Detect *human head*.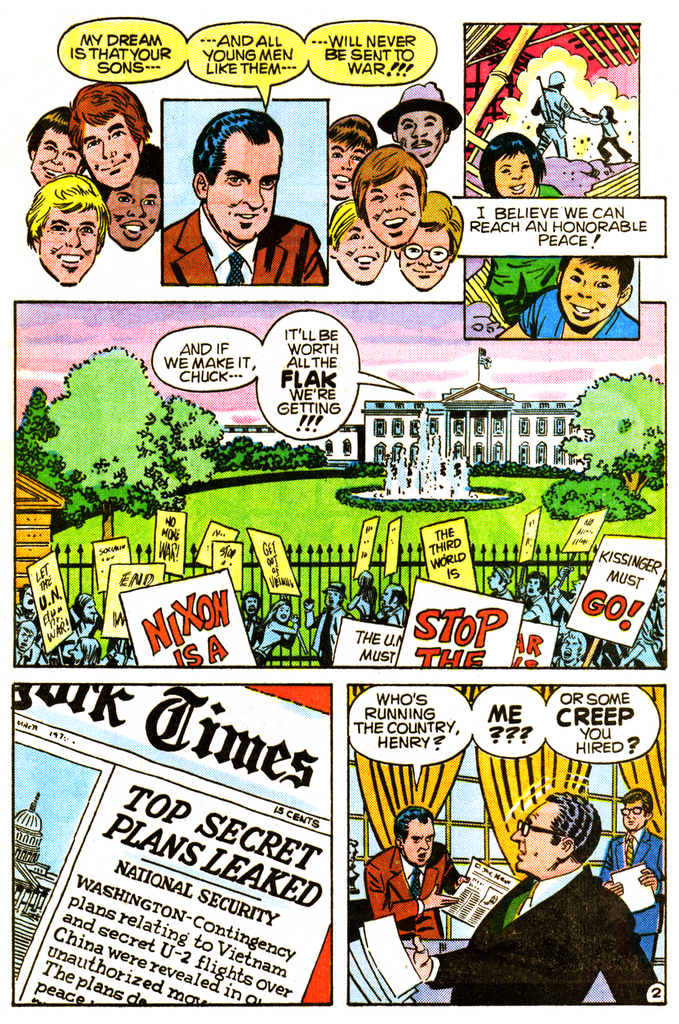
Detected at x1=318, y1=579, x2=348, y2=608.
